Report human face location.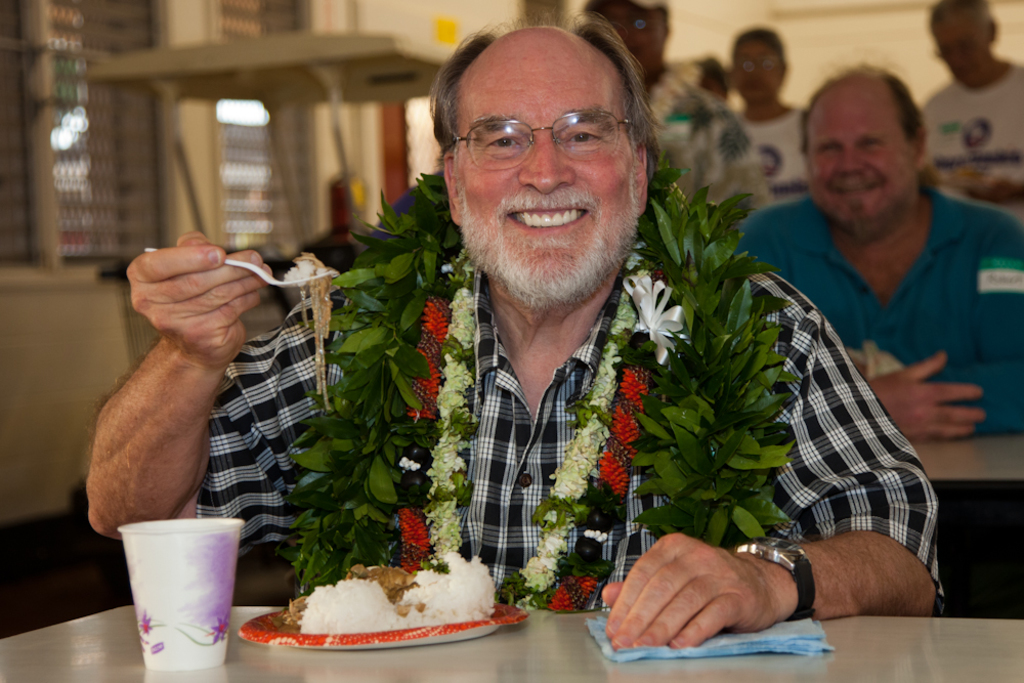
Report: x1=810, y1=83, x2=905, y2=228.
